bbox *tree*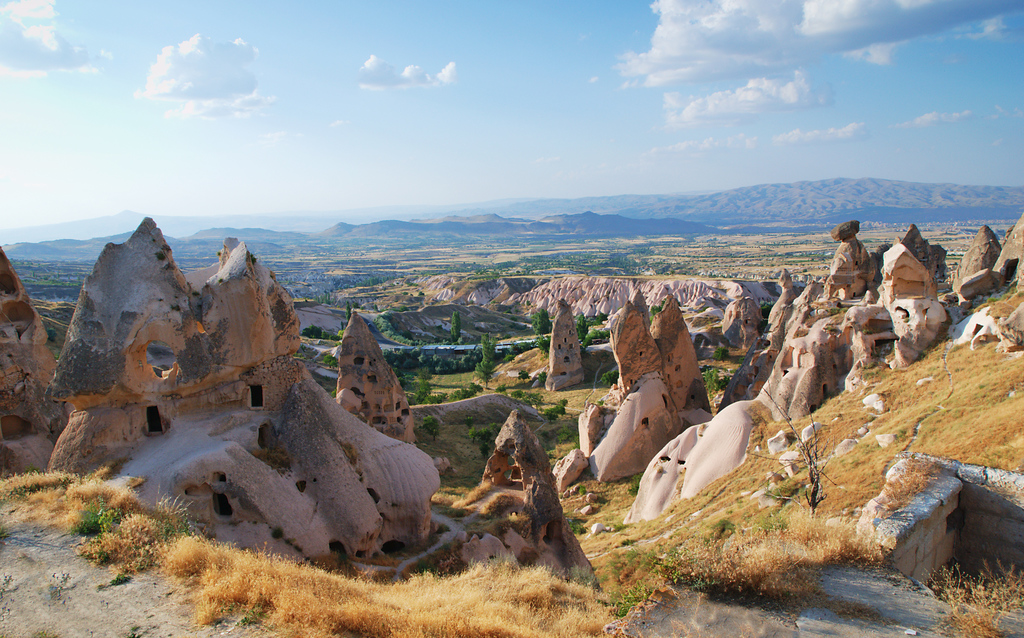
rect(534, 337, 552, 353)
